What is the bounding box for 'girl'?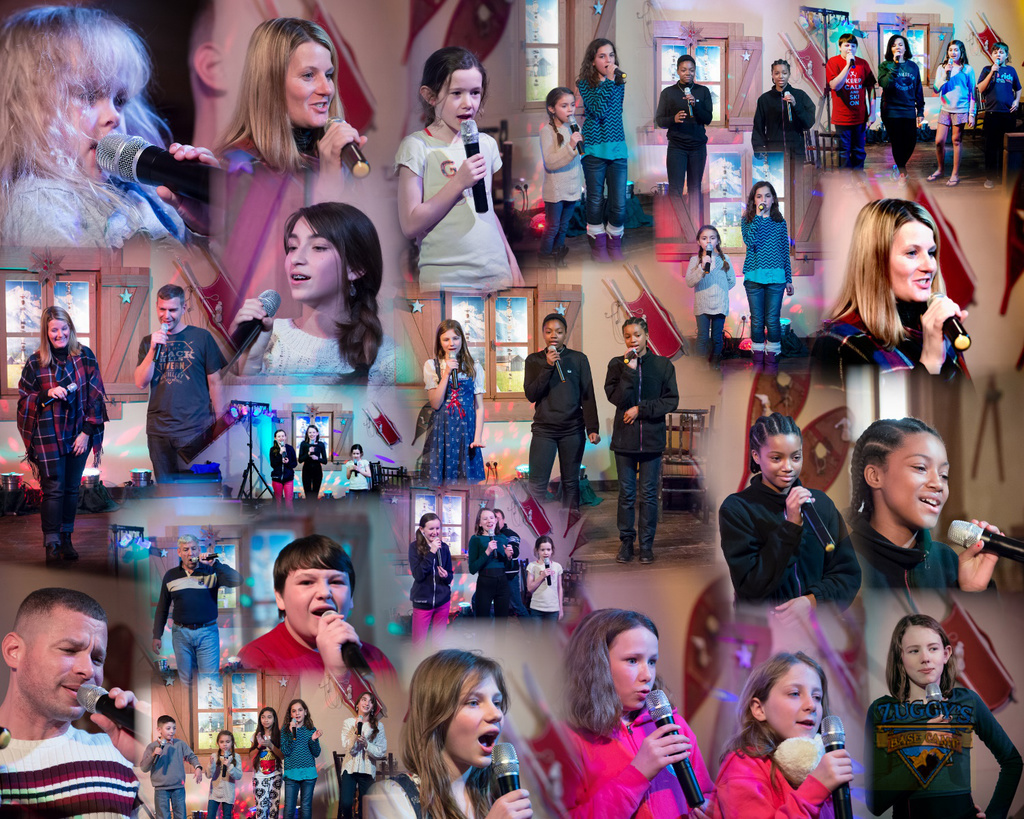
839,416,1012,588.
